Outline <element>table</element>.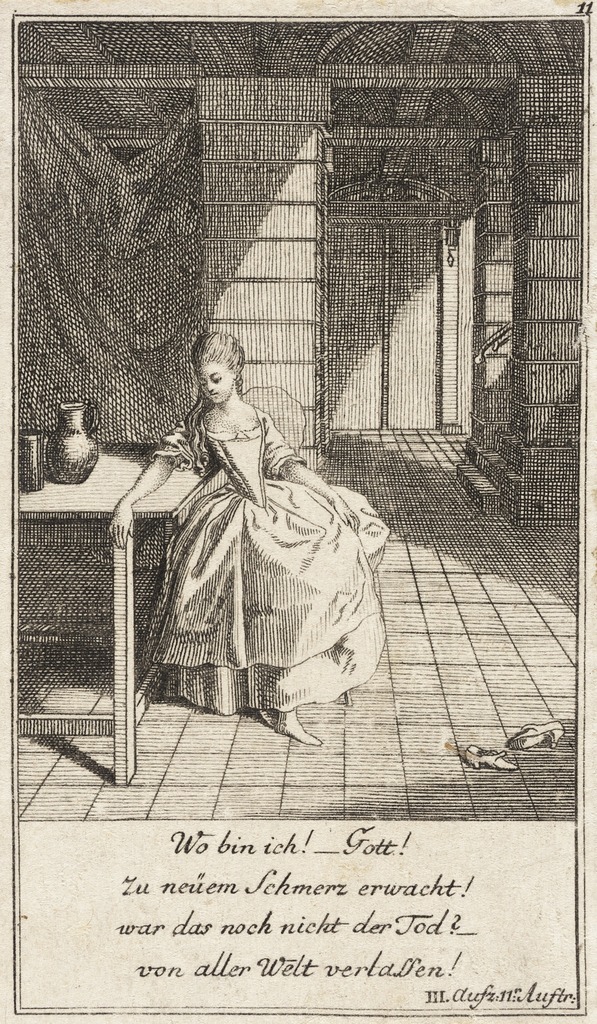
Outline: <region>17, 438, 213, 786</region>.
